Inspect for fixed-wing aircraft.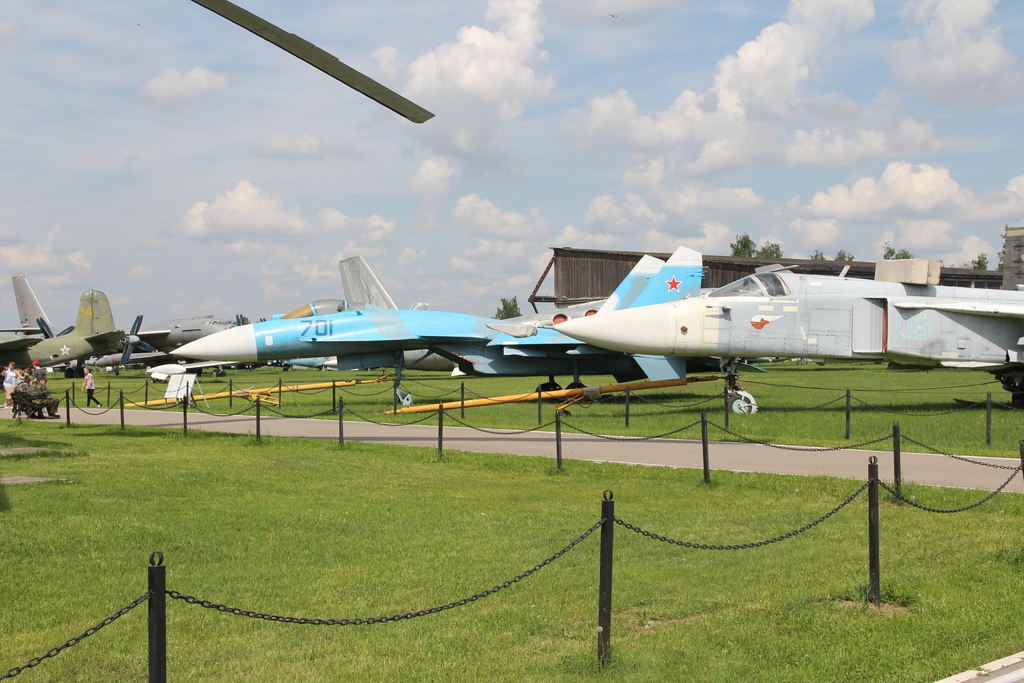
Inspection: pyautogui.locateOnScreen(543, 259, 1023, 416).
